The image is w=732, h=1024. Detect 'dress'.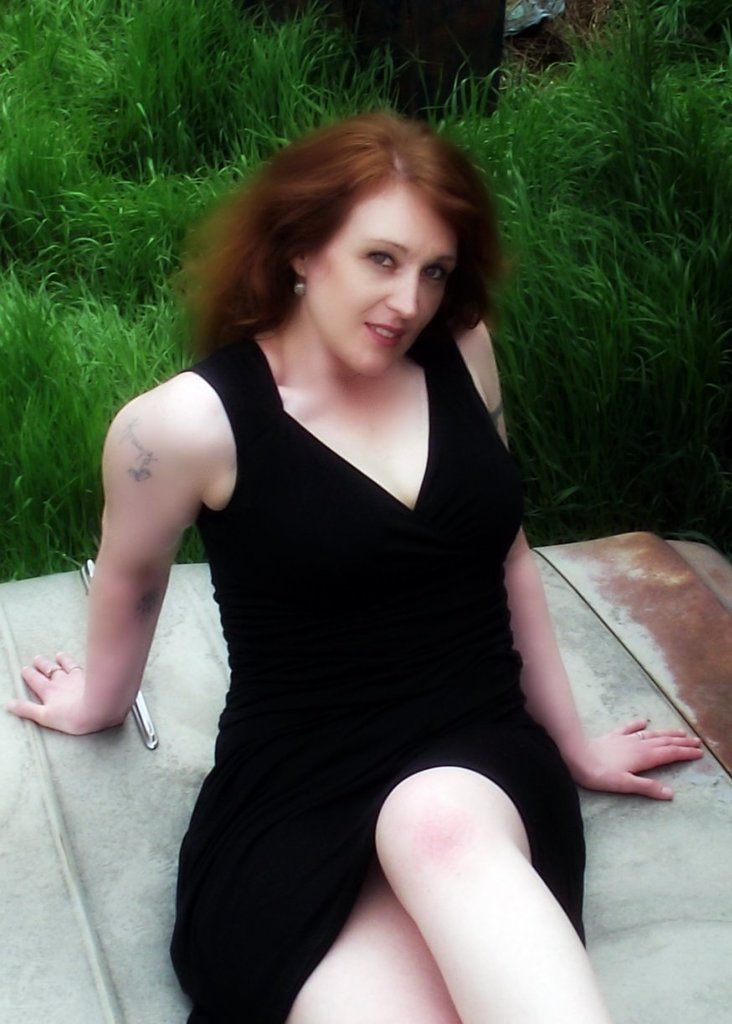
Detection: {"x1": 158, "y1": 301, "x2": 557, "y2": 925}.
